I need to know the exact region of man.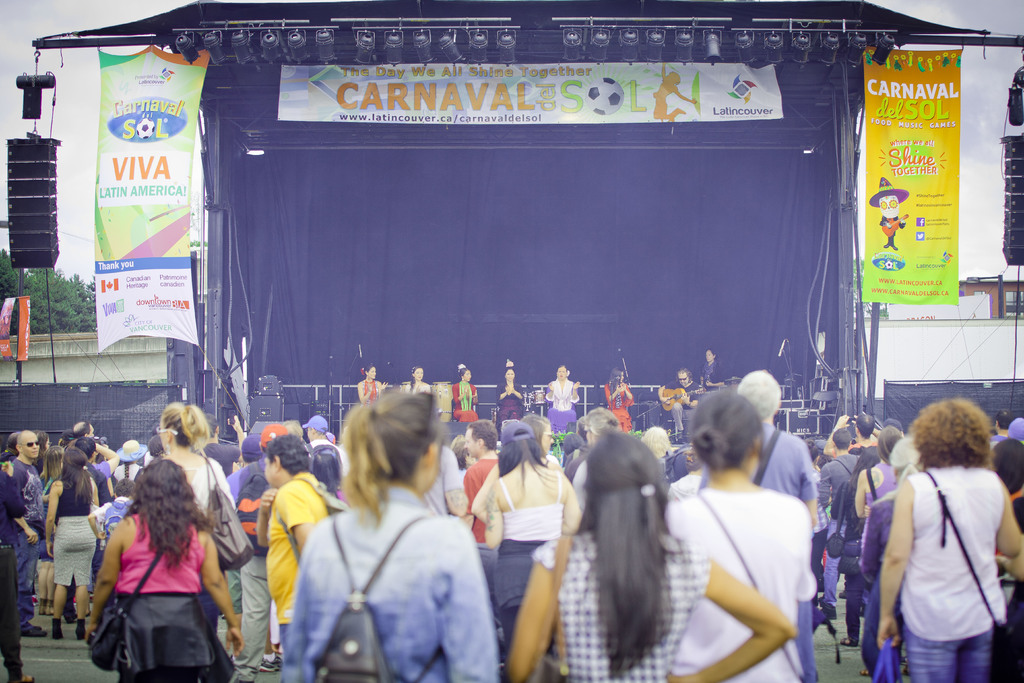
Region: 218 424 296 664.
